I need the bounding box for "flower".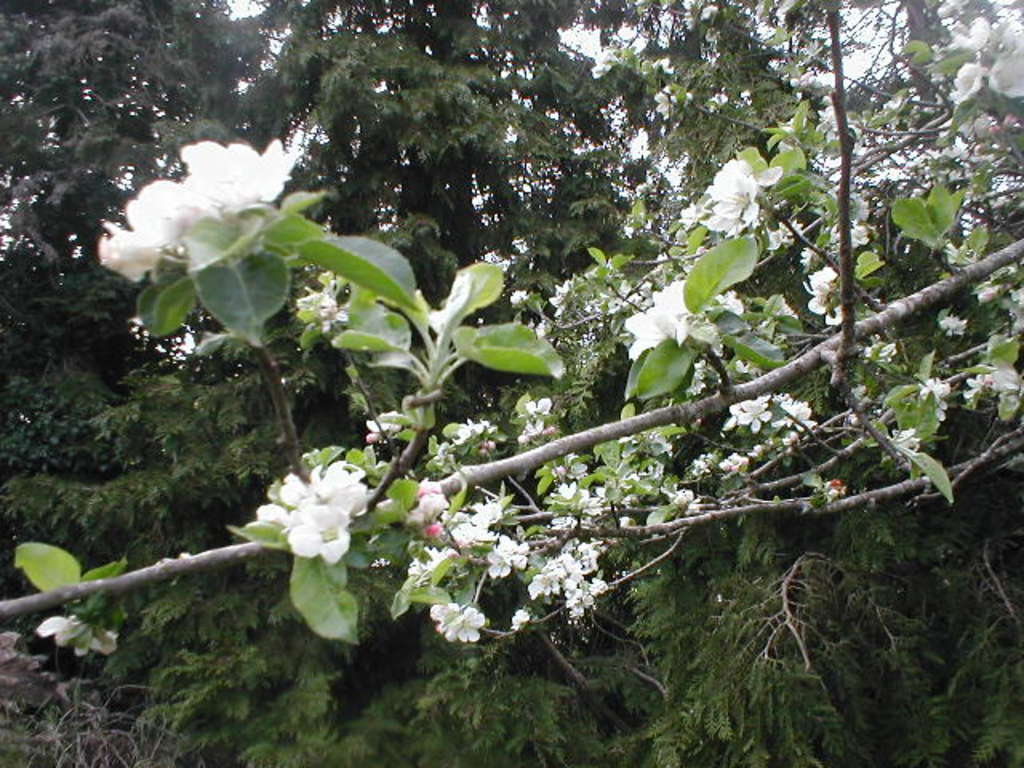
Here it is: rect(363, 406, 406, 442).
